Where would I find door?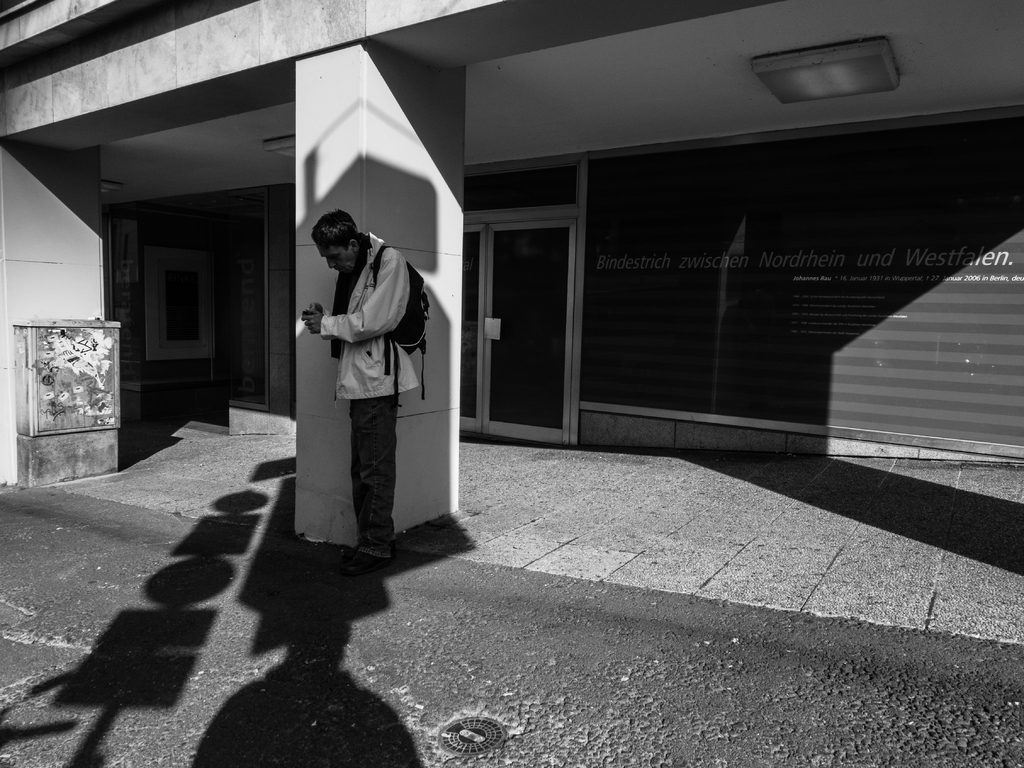
At <box>81,192,229,422</box>.
